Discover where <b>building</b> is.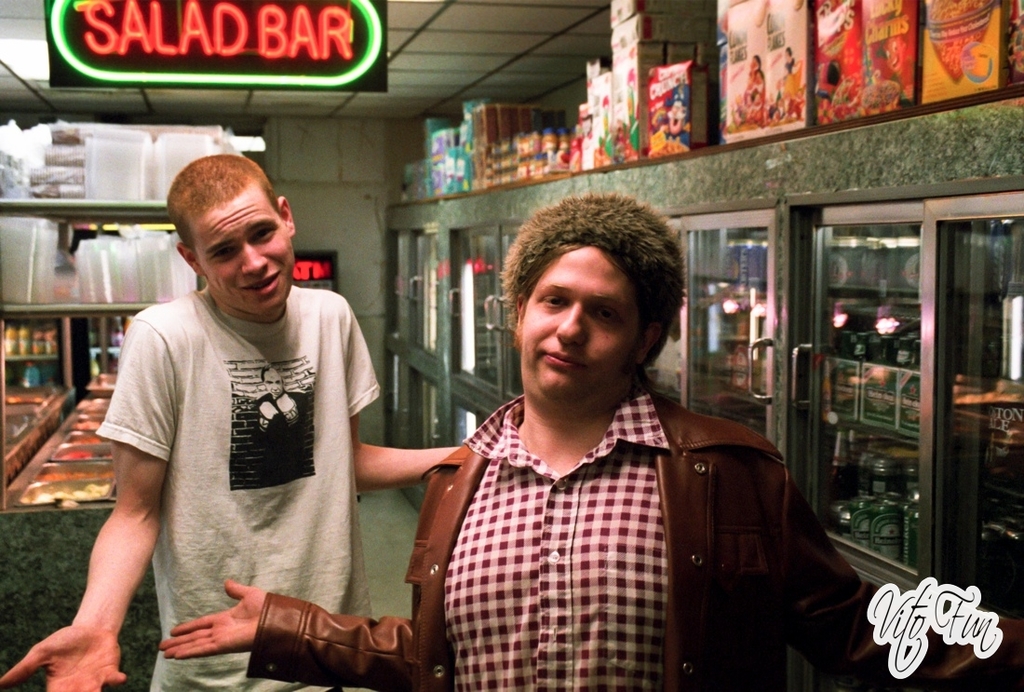
Discovered at box(0, 0, 1023, 691).
